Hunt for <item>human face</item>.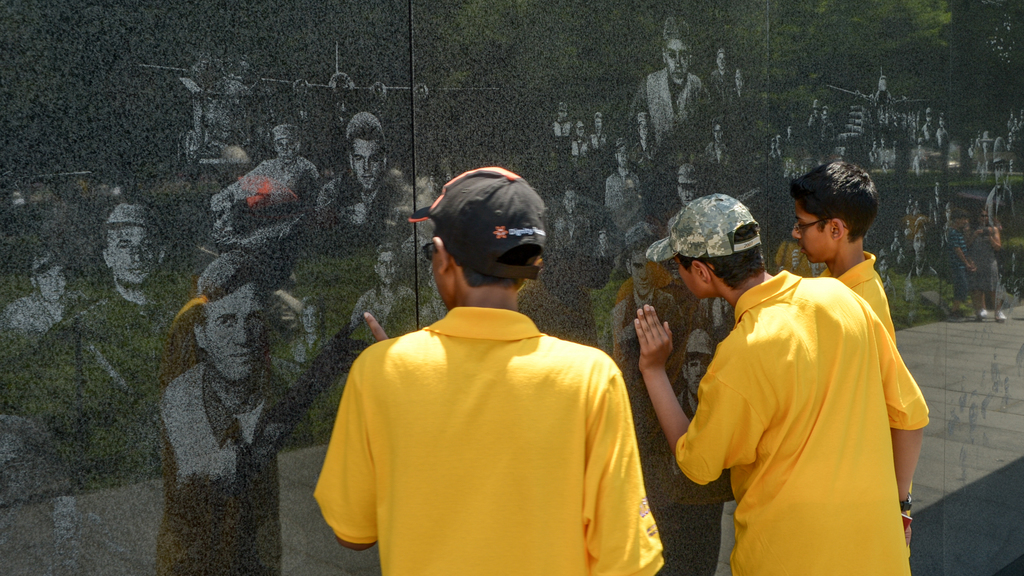
Hunted down at crop(790, 202, 843, 261).
